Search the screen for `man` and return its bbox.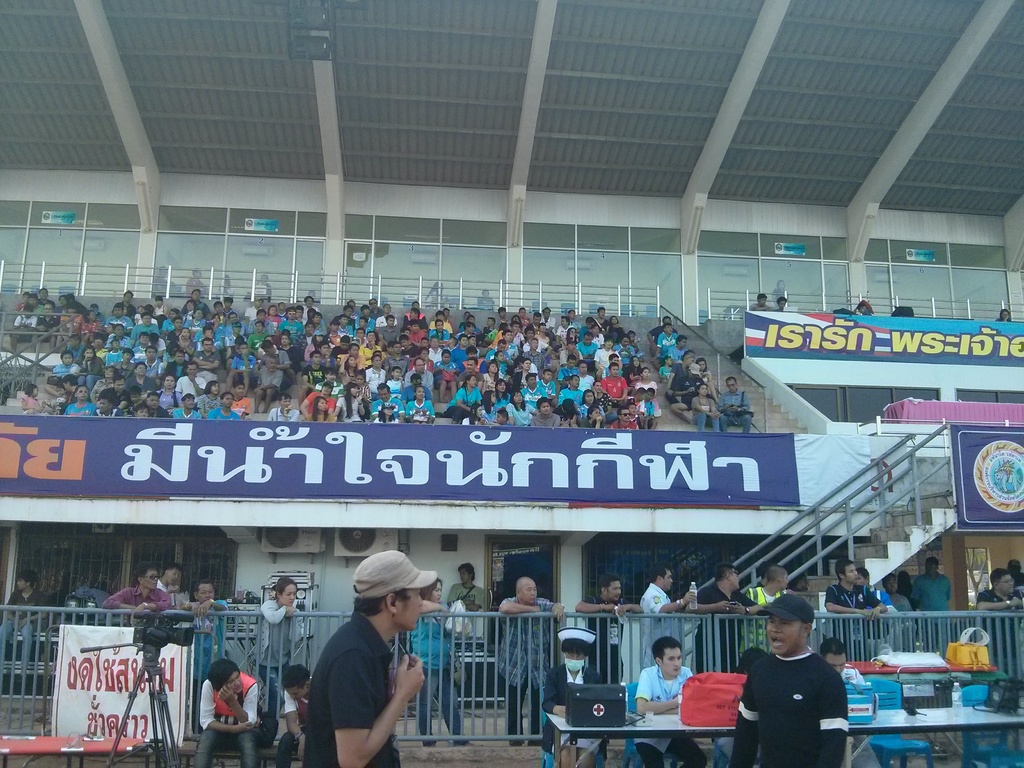
Found: 307 548 426 767.
